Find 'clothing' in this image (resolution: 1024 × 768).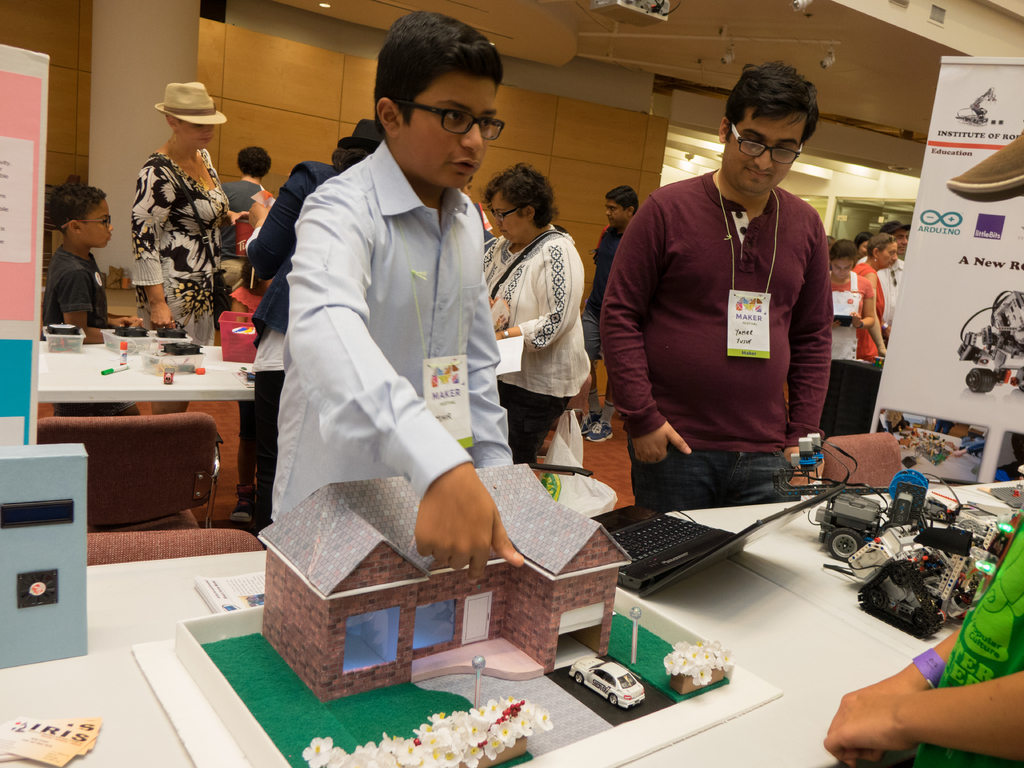
bbox=(240, 163, 317, 509).
